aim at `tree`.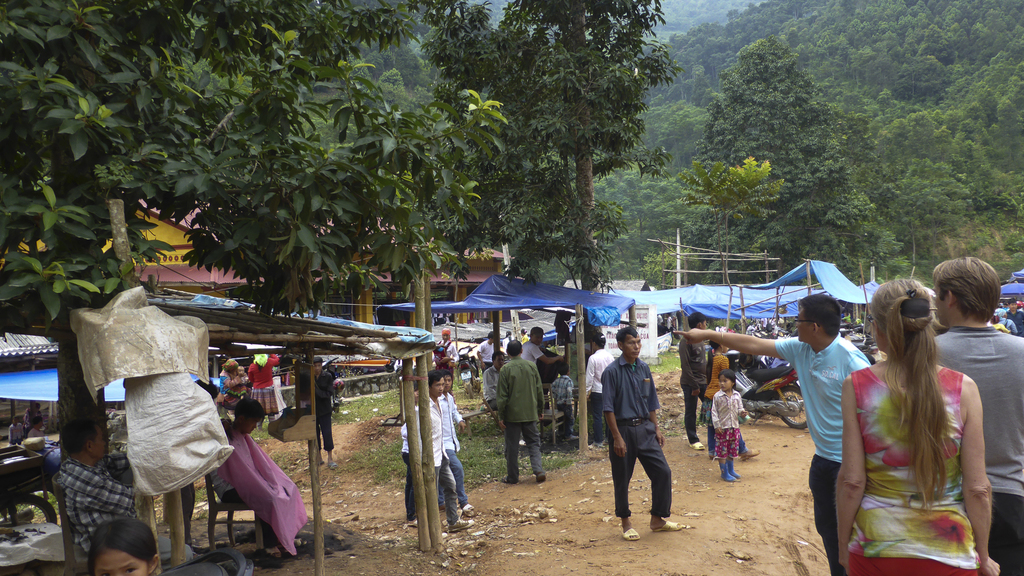
Aimed at crop(0, 0, 511, 575).
